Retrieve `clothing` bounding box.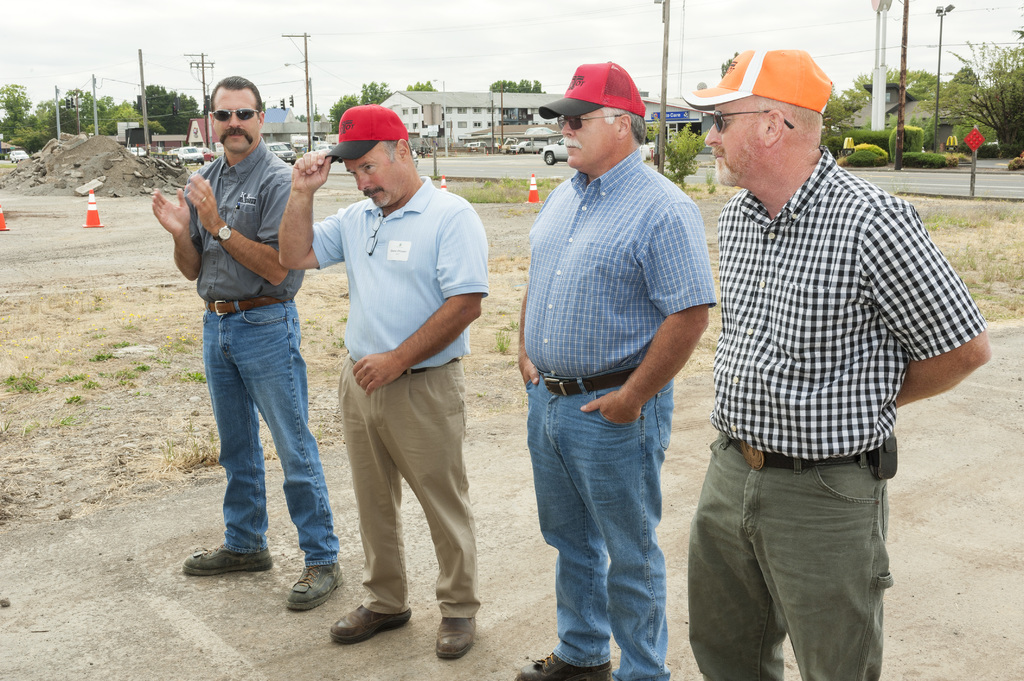
Bounding box: {"x1": 514, "y1": 149, "x2": 704, "y2": 680}.
